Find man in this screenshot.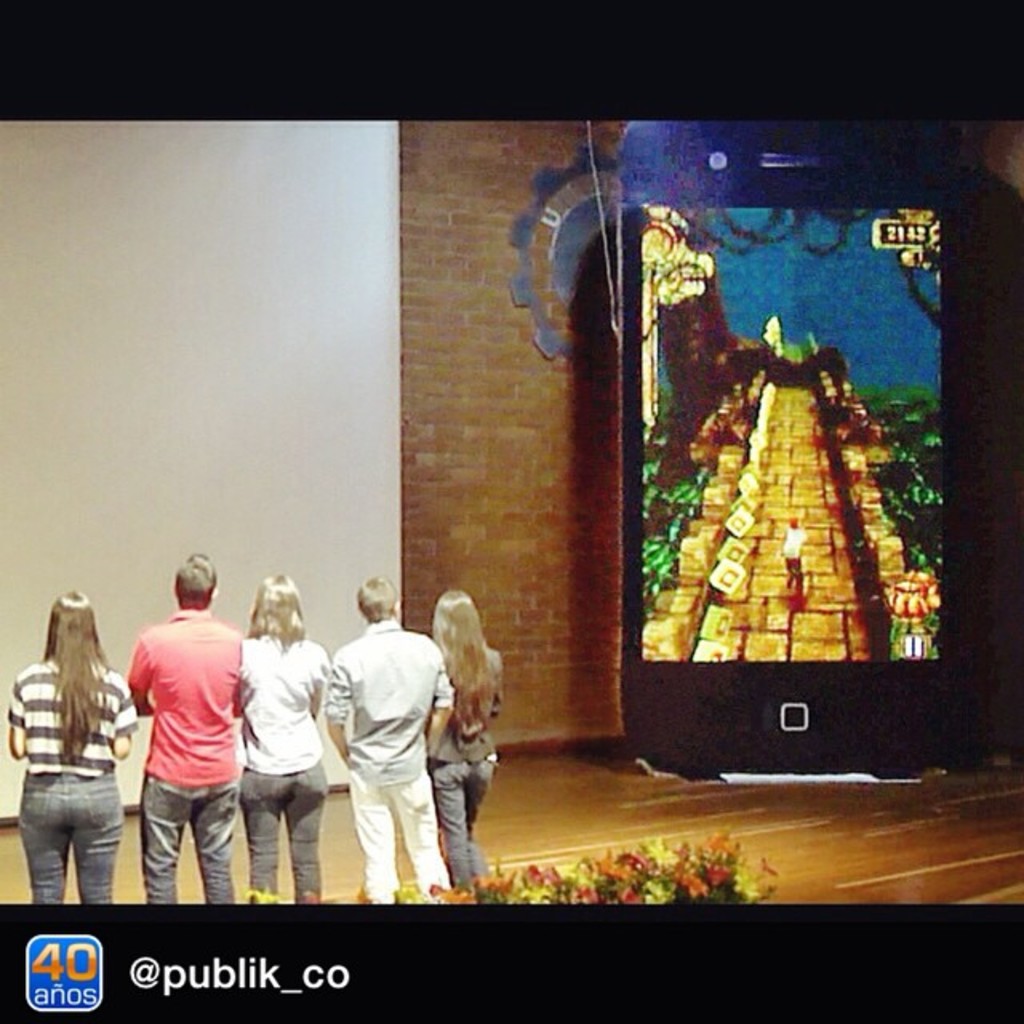
The bounding box for man is <box>333,573,459,901</box>.
